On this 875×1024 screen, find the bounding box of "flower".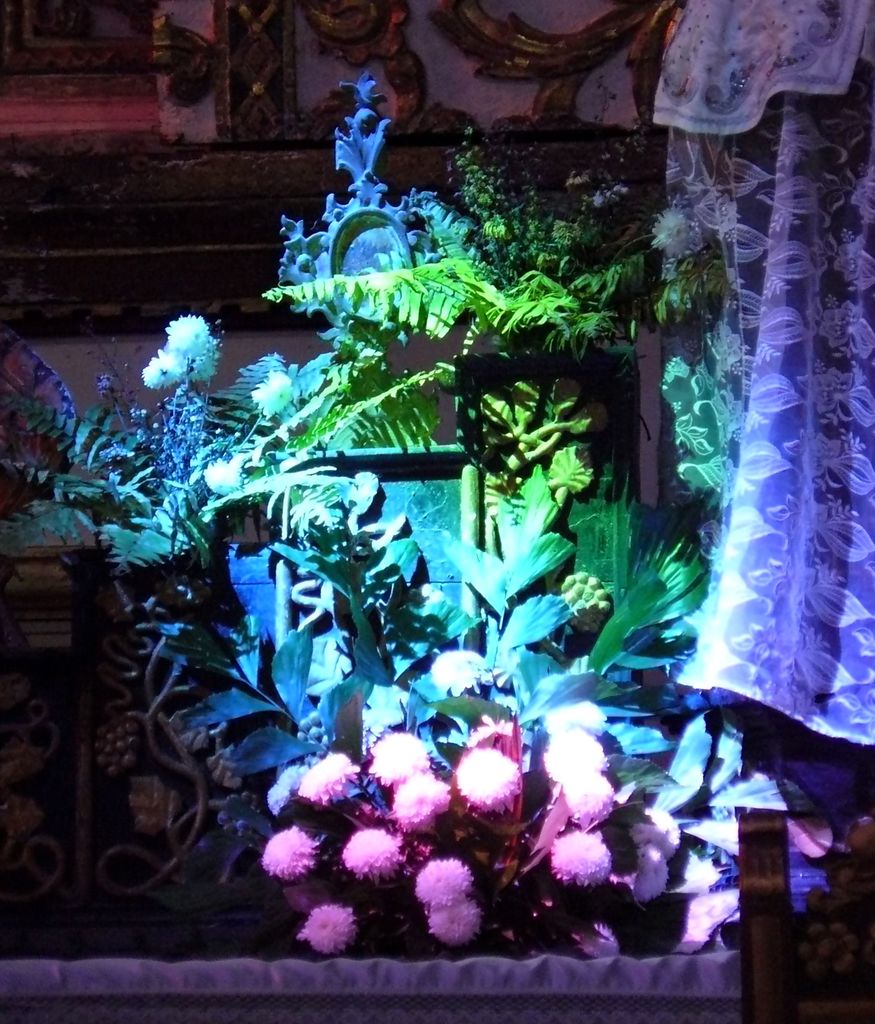
Bounding box: bbox(570, 923, 622, 958).
